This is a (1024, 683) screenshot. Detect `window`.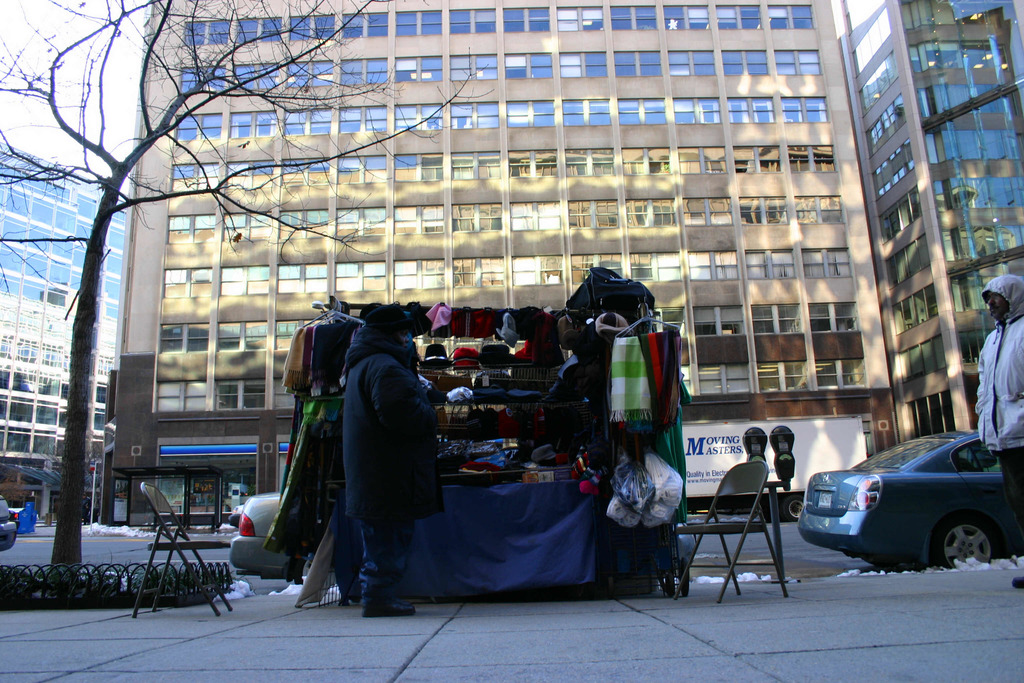
614,52,660,74.
